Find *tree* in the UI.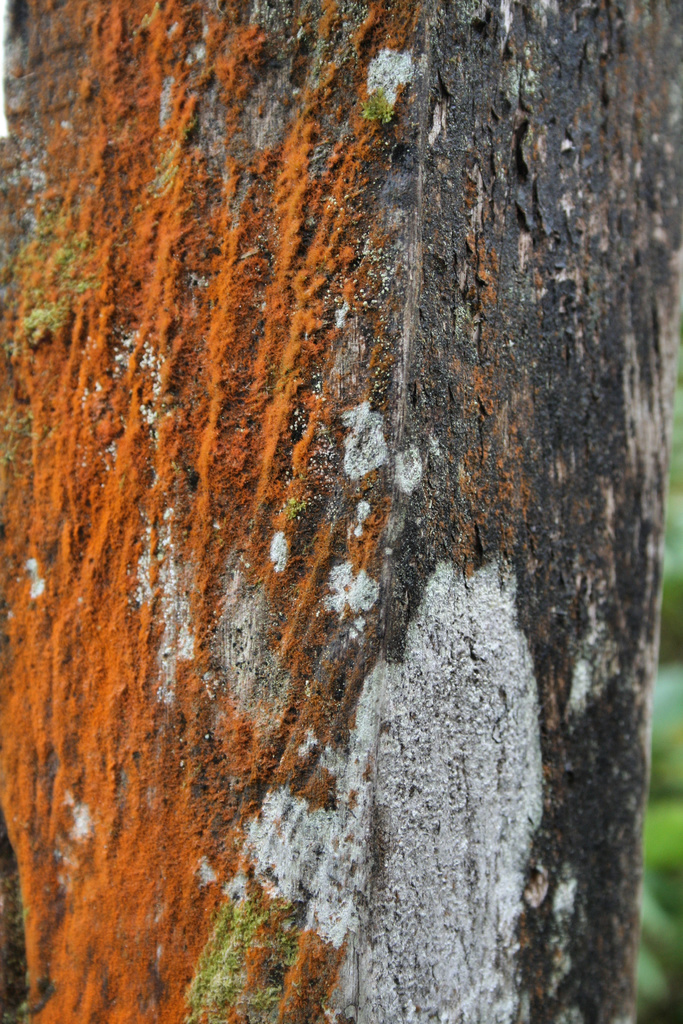
UI element at crop(0, 4, 679, 1023).
